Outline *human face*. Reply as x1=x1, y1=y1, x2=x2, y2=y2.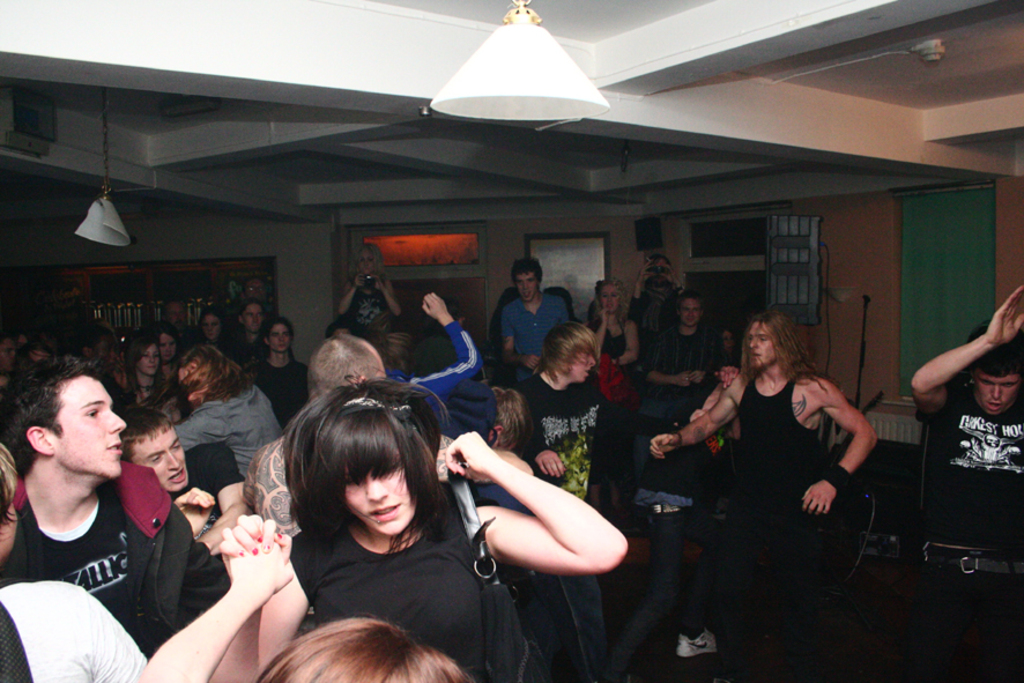
x1=268, y1=321, x2=300, y2=355.
